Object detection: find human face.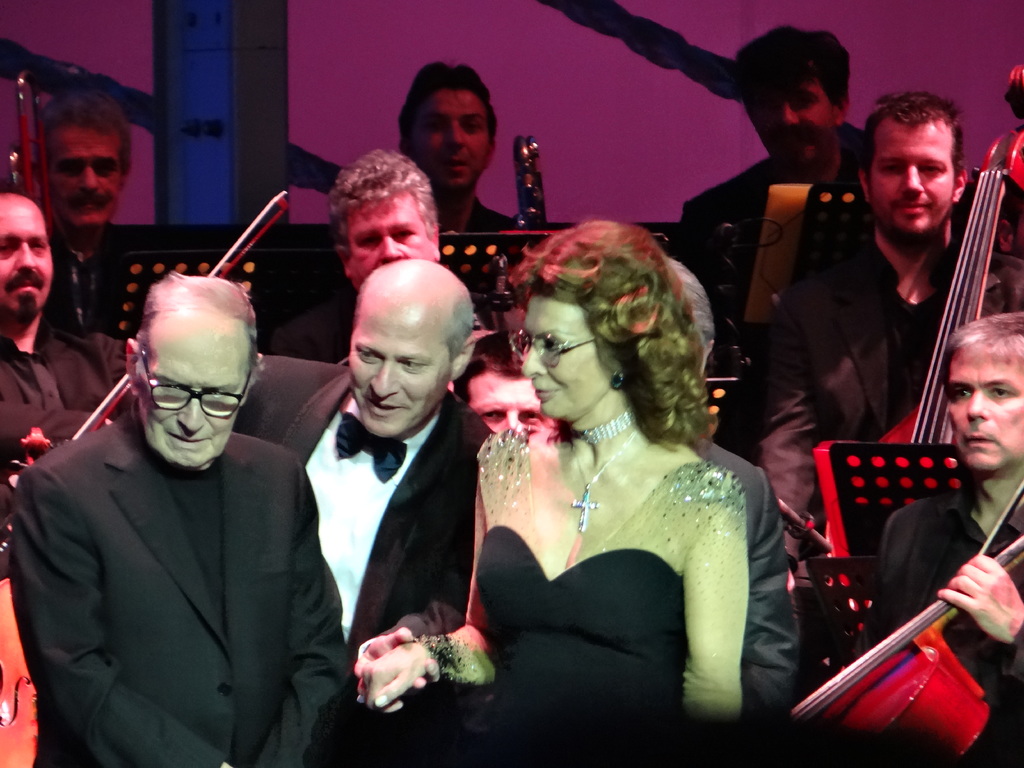
<region>141, 328, 244, 465</region>.
